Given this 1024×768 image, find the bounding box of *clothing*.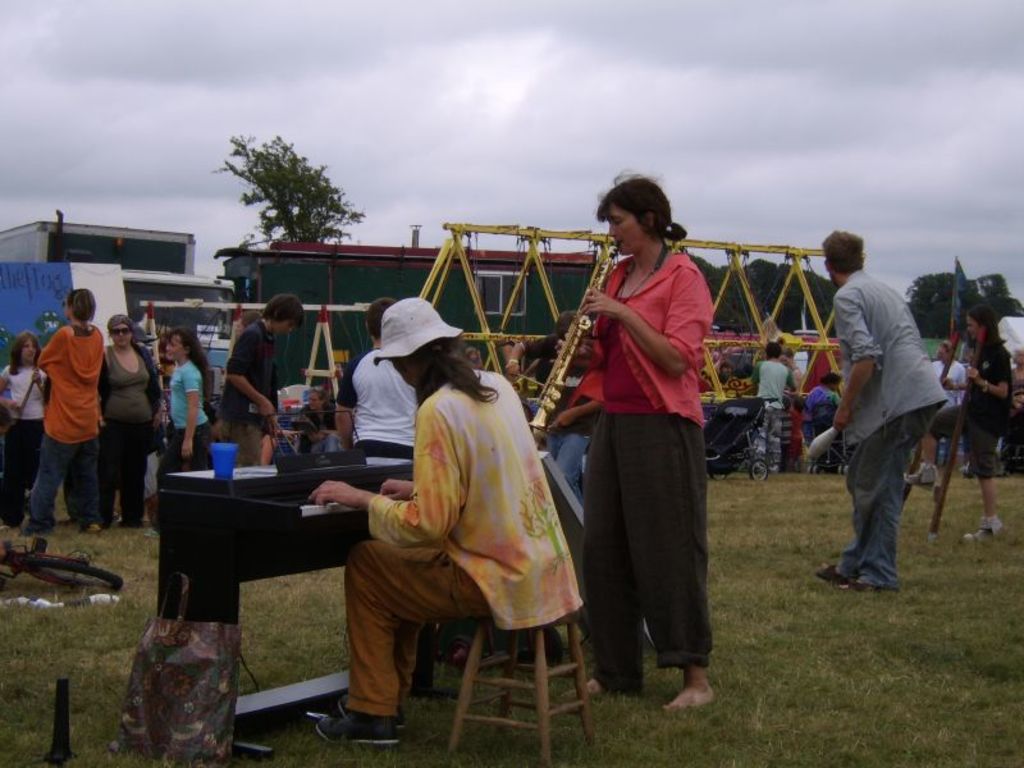
[224,324,274,462].
